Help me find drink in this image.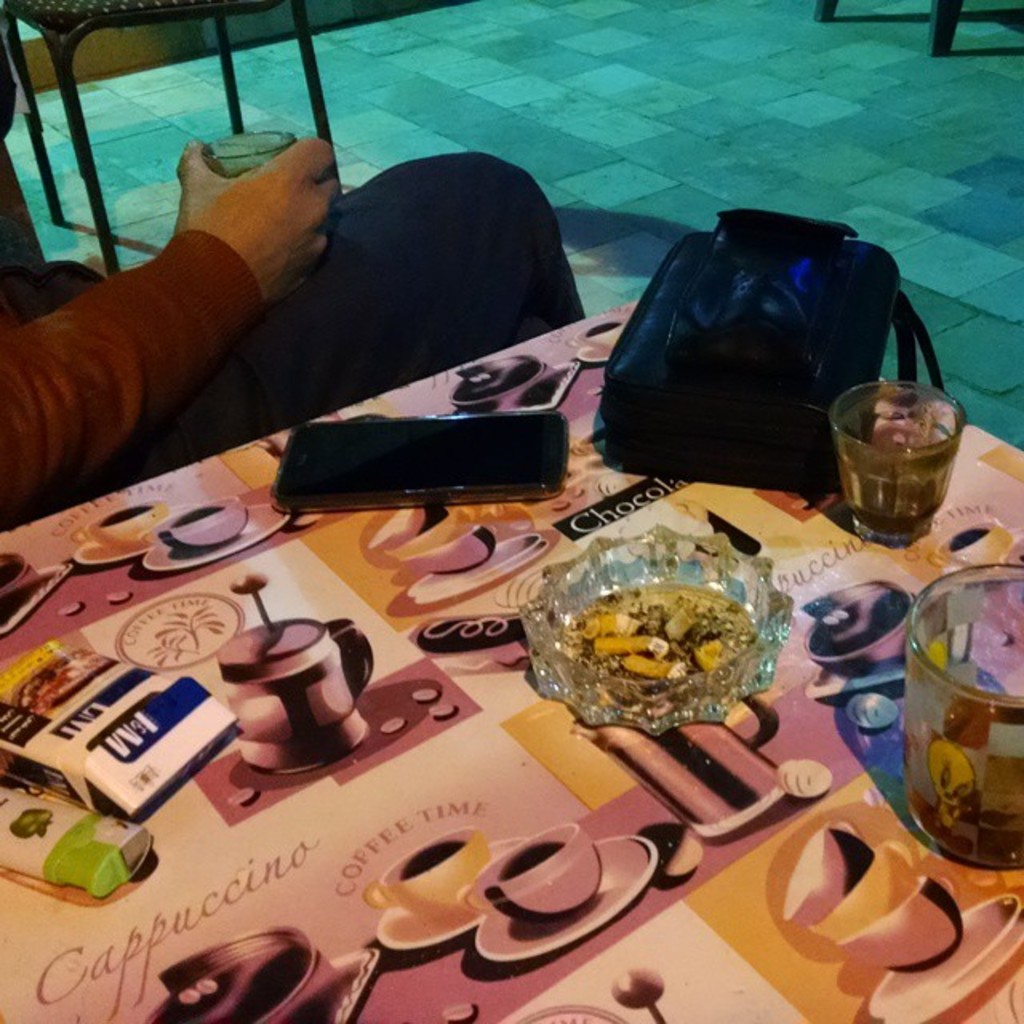
Found it: 586:318:624:347.
